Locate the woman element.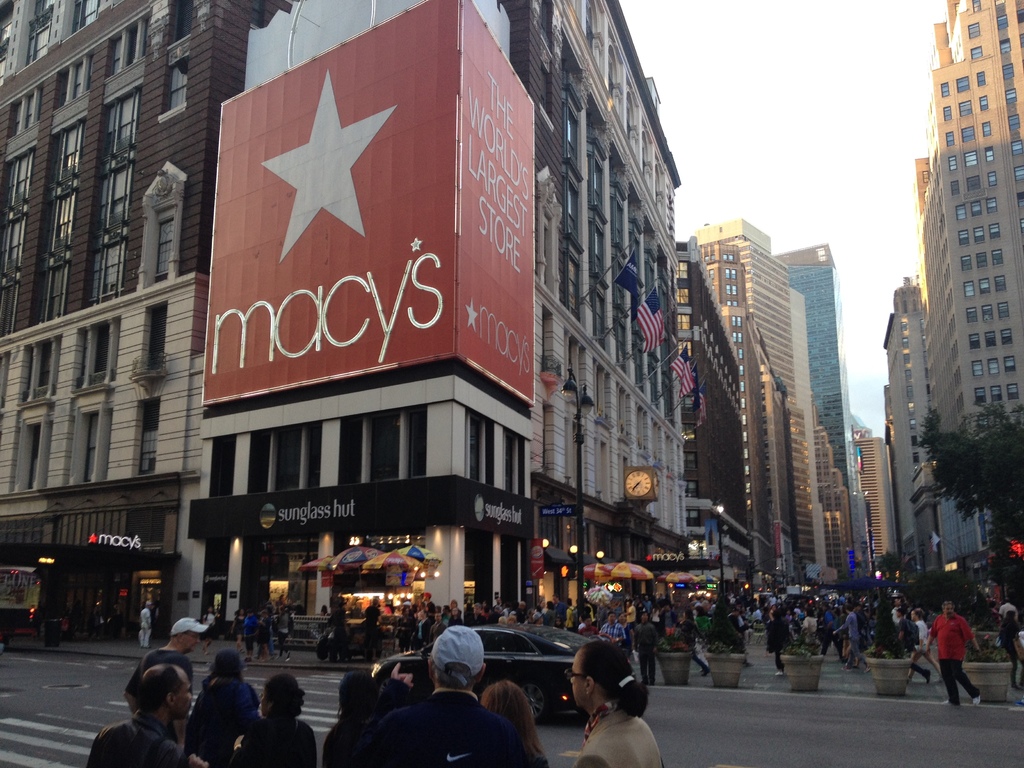
Element bbox: (230, 608, 246, 655).
